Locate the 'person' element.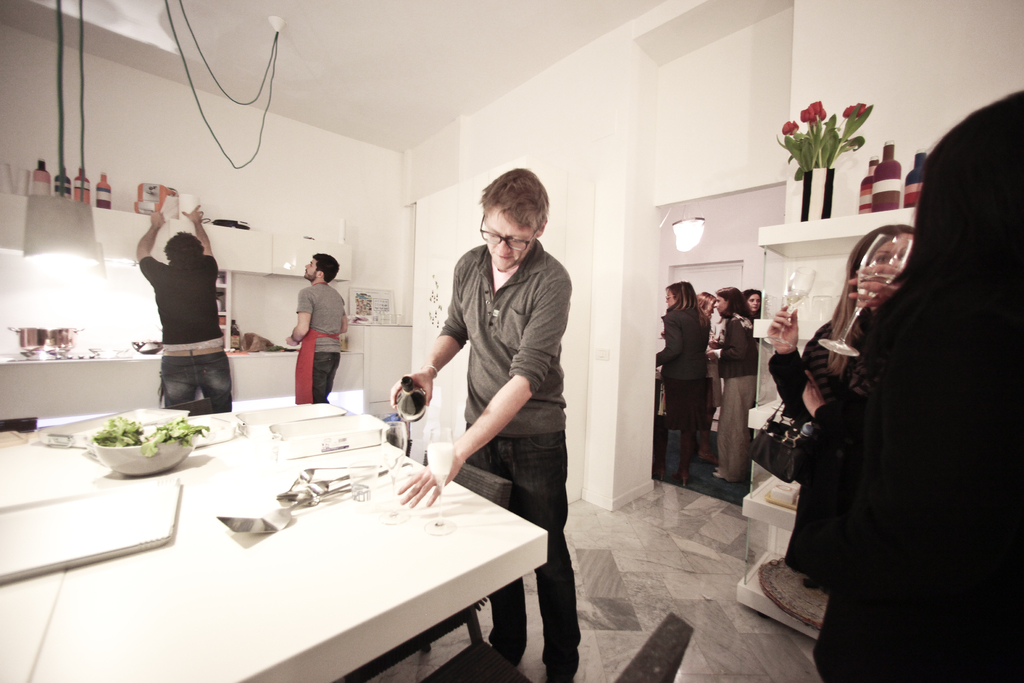
Element bbox: <region>287, 252, 348, 402</region>.
